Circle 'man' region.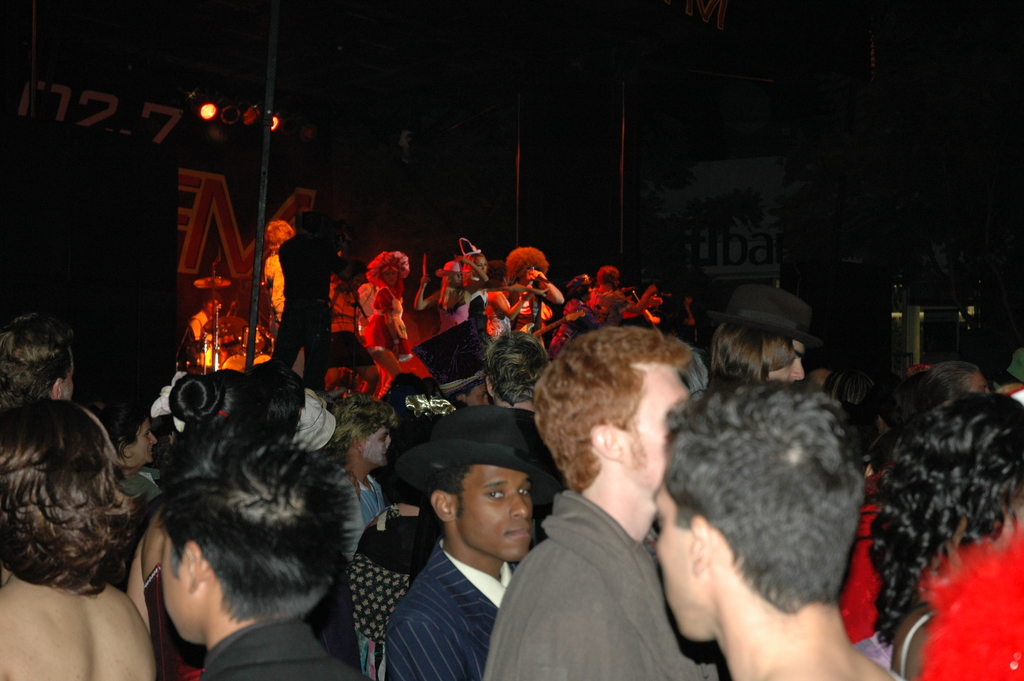
Region: 656 374 898 680.
